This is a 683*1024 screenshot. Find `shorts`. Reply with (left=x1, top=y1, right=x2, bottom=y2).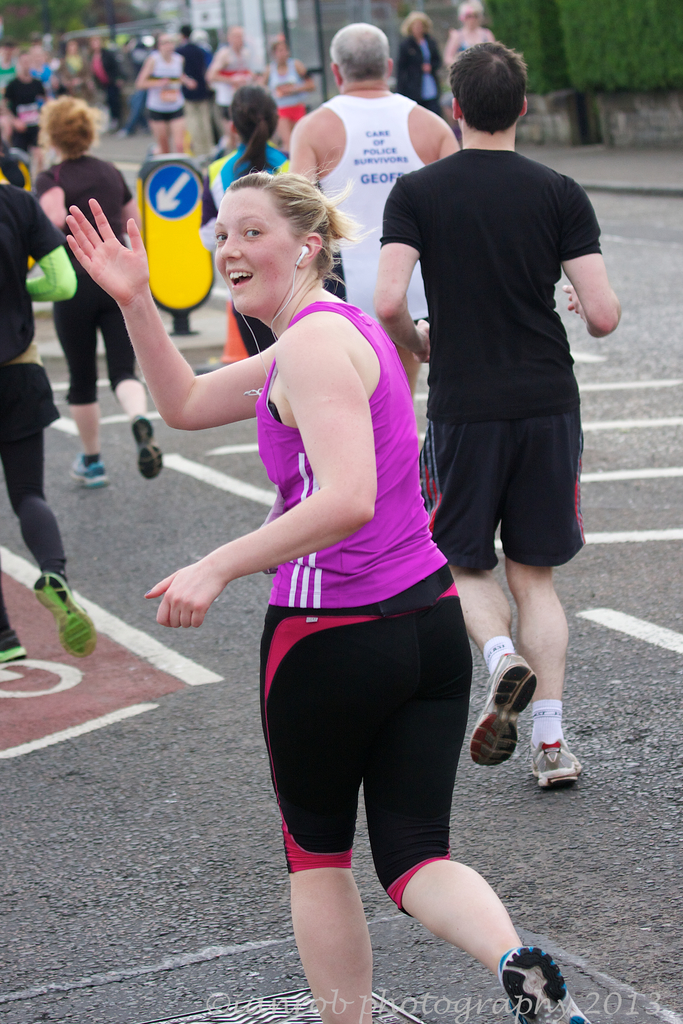
(left=279, top=106, right=308, bottom=120).
